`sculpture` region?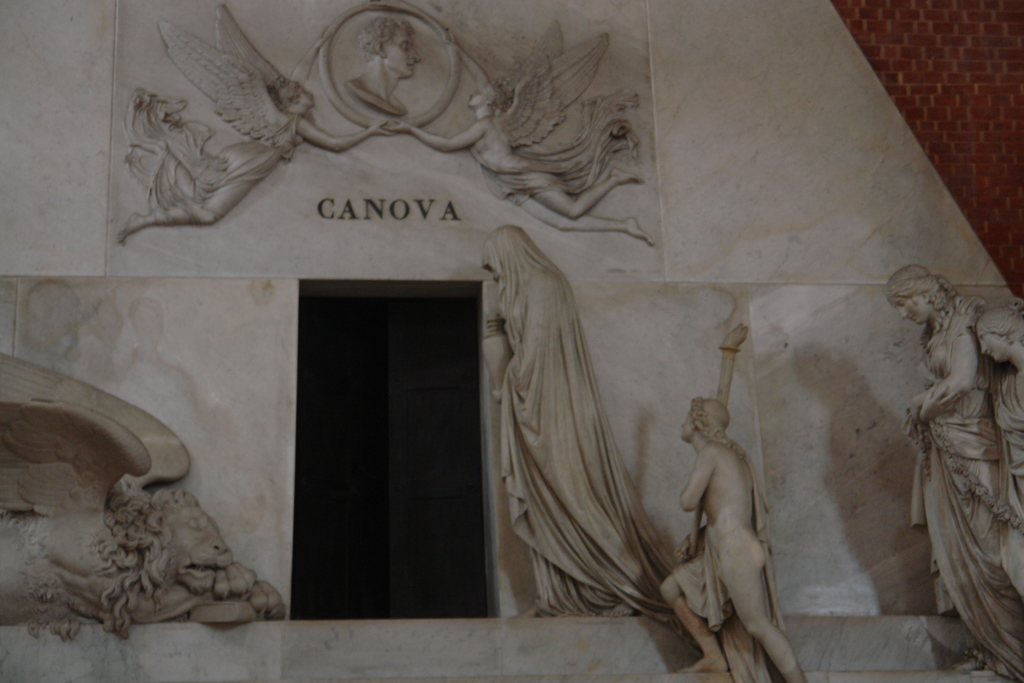
x1=113 y1=4 x2=381 y2=250
